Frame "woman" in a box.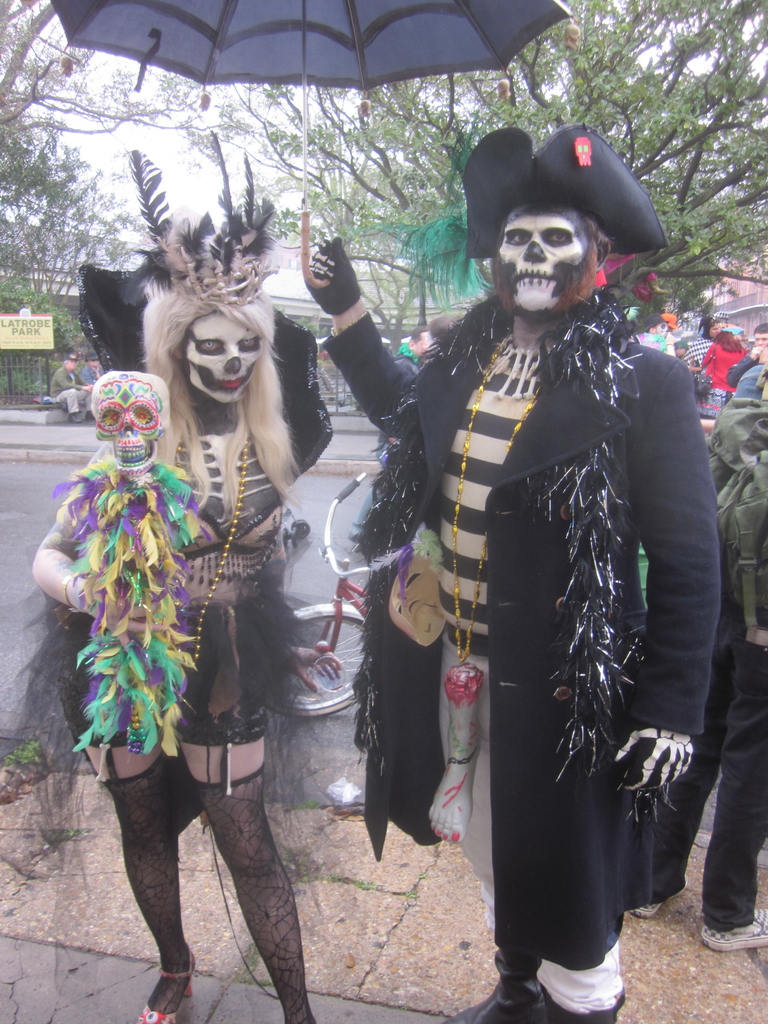
698,328,749,420.
